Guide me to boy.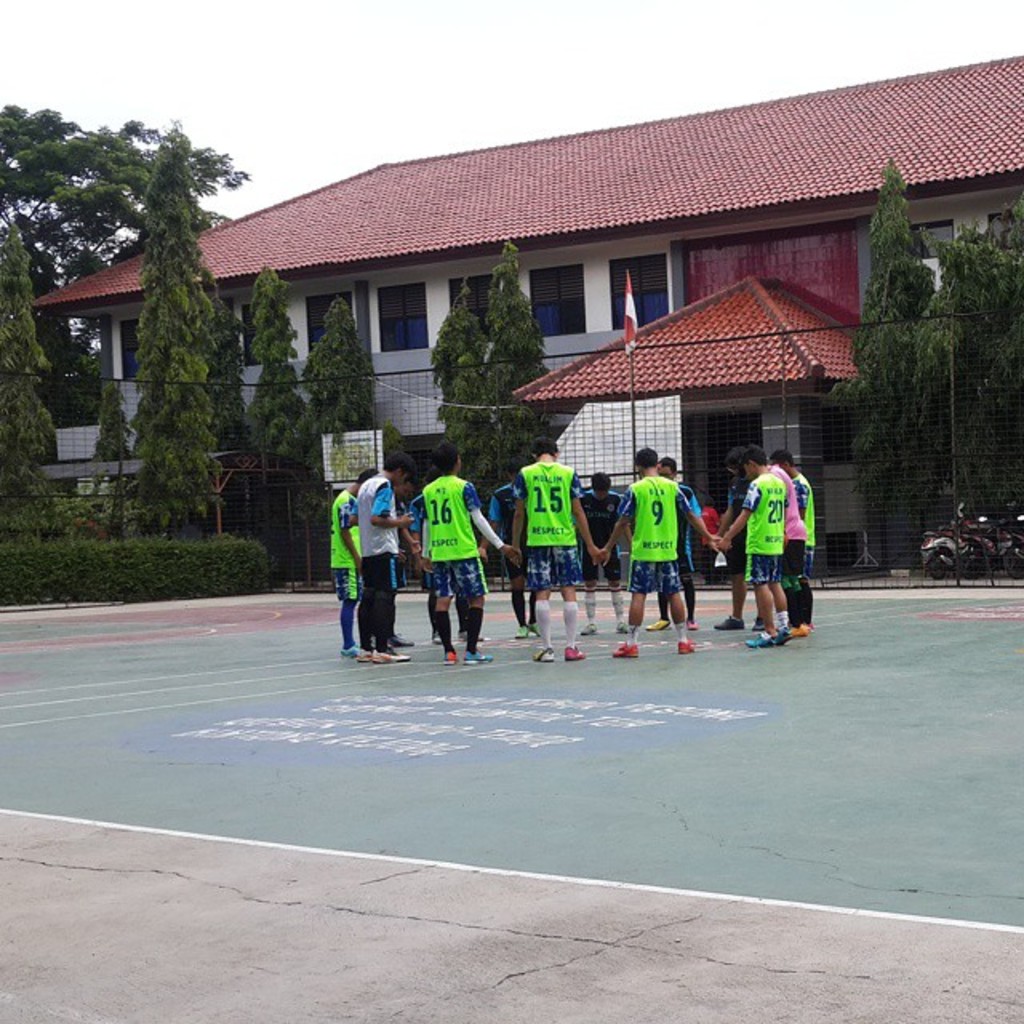
Guidance: [331,467,378,658].
